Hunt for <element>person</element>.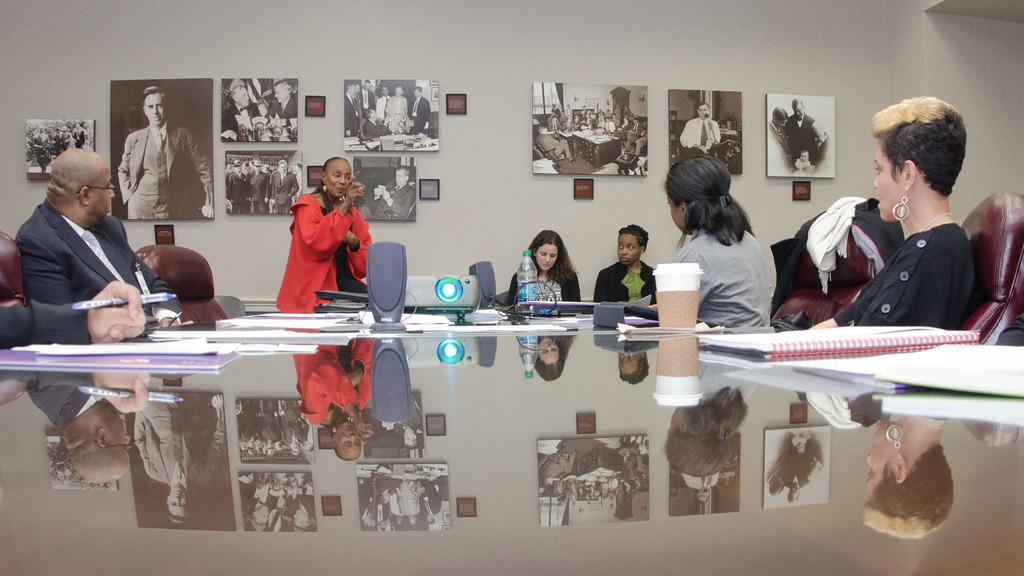
Hunted down at 265,78,299,126.
